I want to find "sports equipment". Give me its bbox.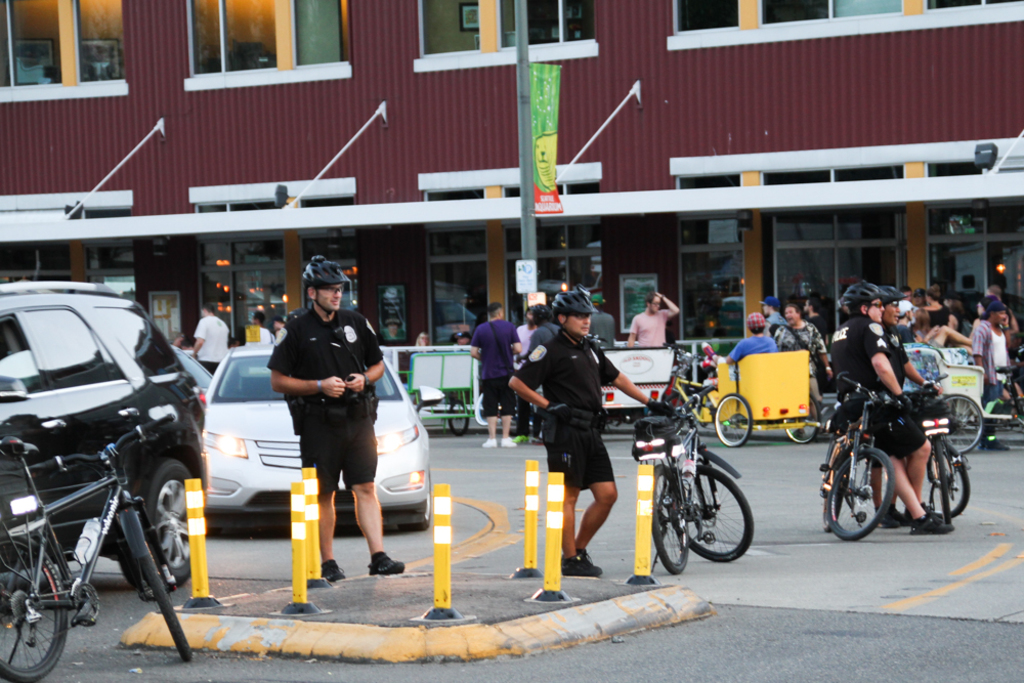
bbox(0, 411, 188, 682).
